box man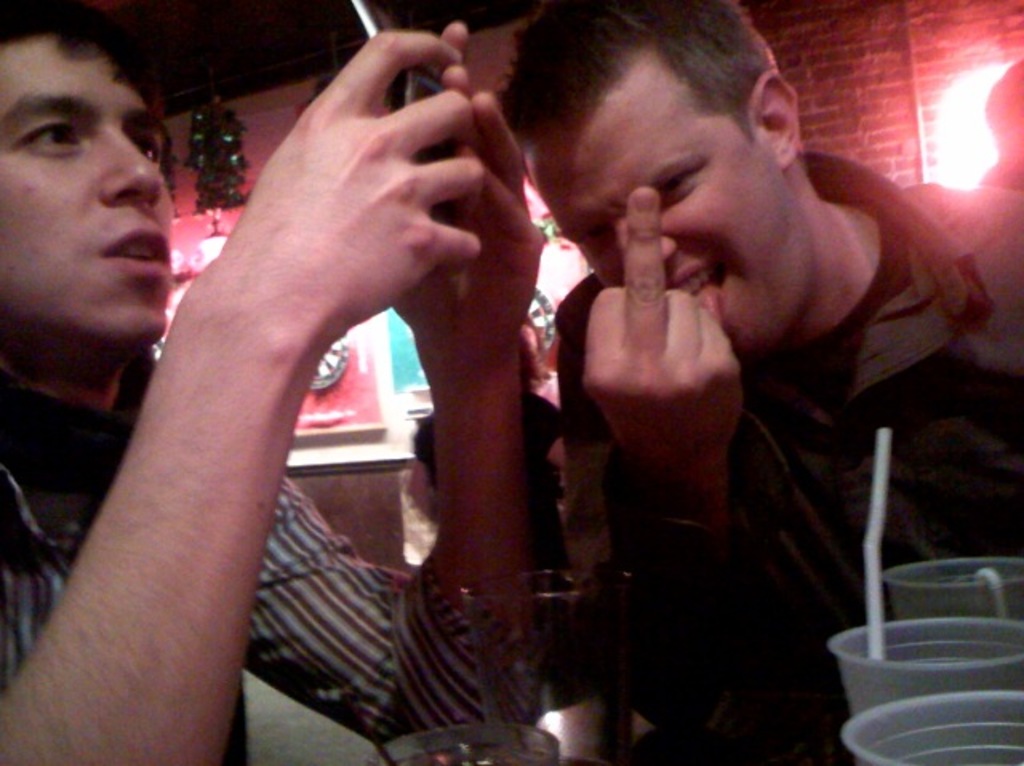
BBox(0, 0, 546, 764)
